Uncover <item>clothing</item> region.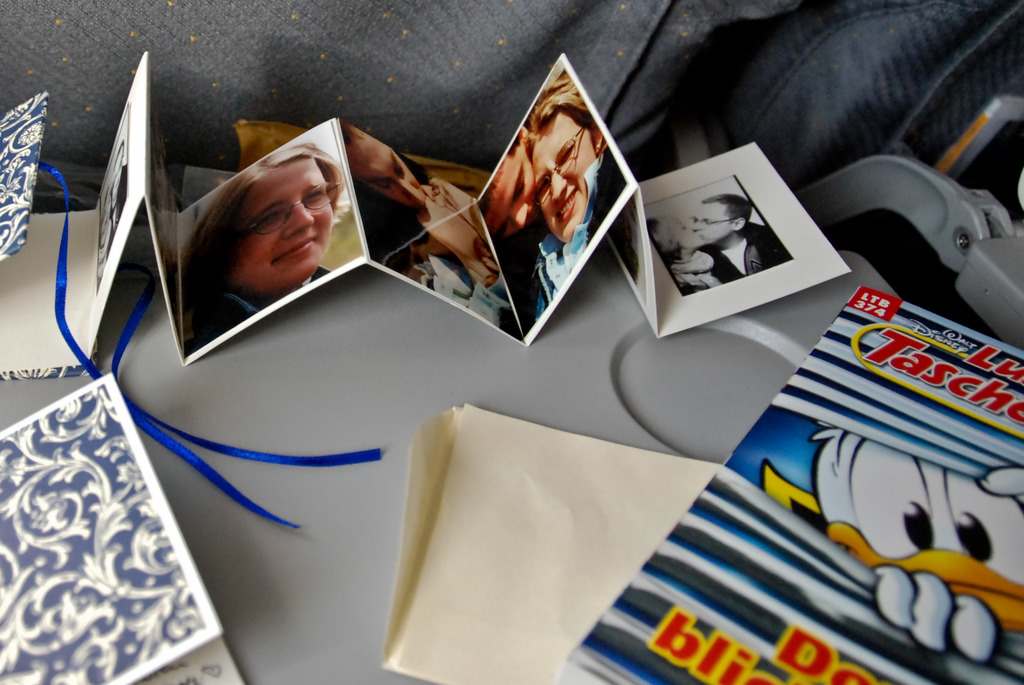
Uncovered: detection(697, 218, 788, 279).
